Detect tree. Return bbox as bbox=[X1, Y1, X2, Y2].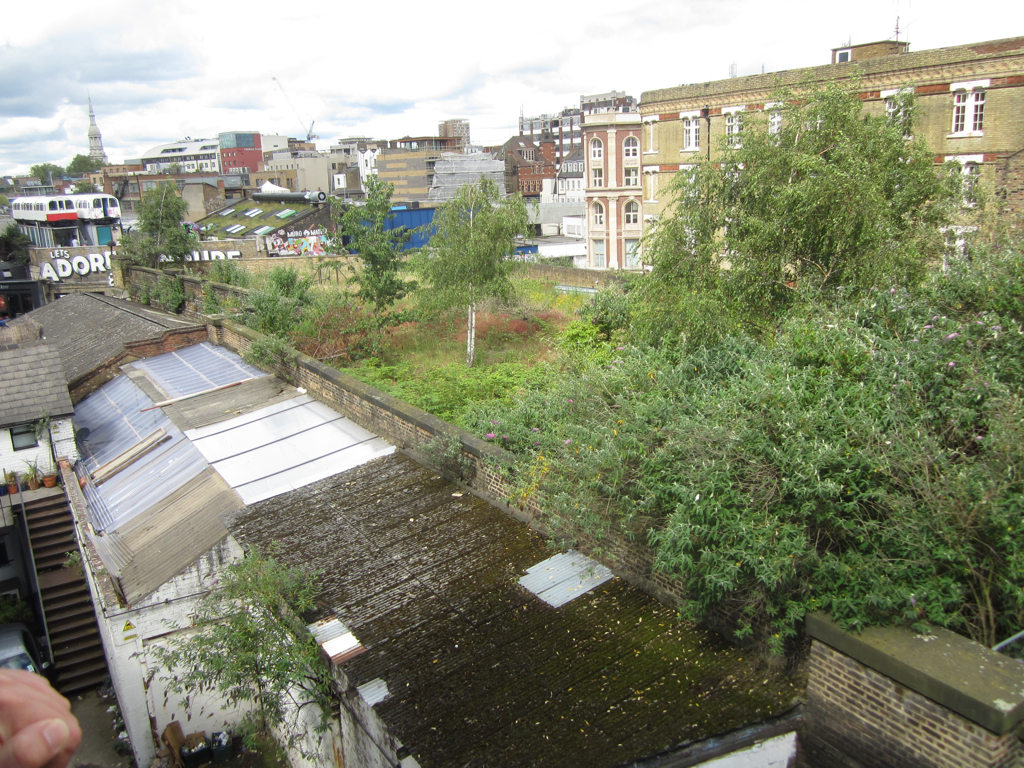
bbox=[415, 177, 529, 375].
